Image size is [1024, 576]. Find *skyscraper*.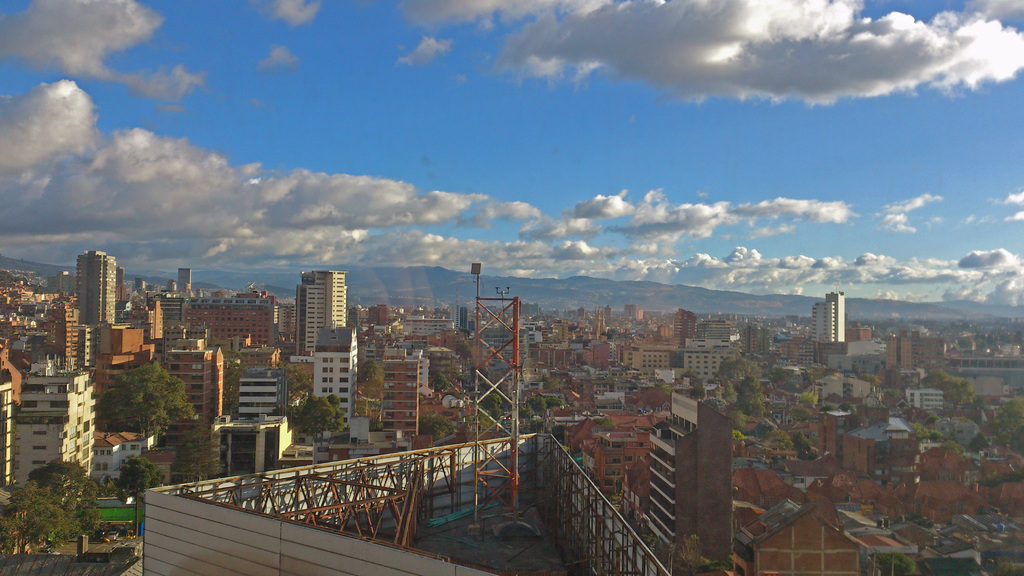
Rect(161, 337, 222, 476).
